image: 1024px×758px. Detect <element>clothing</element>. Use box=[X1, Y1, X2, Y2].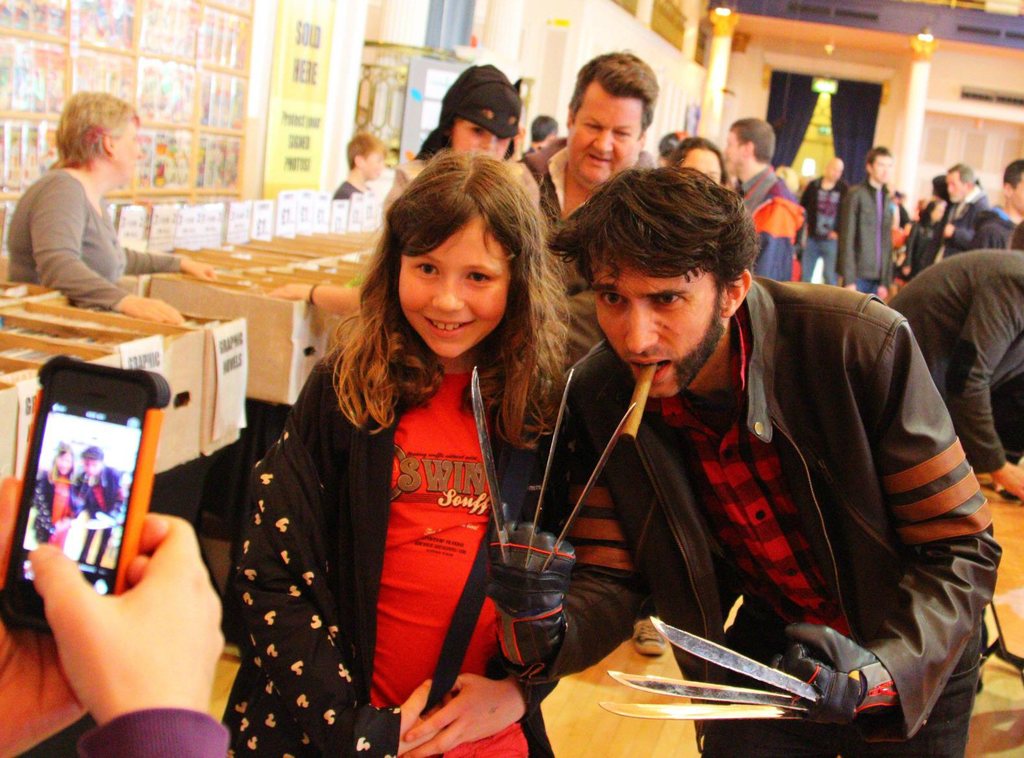
box=[15, 706, 226, 757].
